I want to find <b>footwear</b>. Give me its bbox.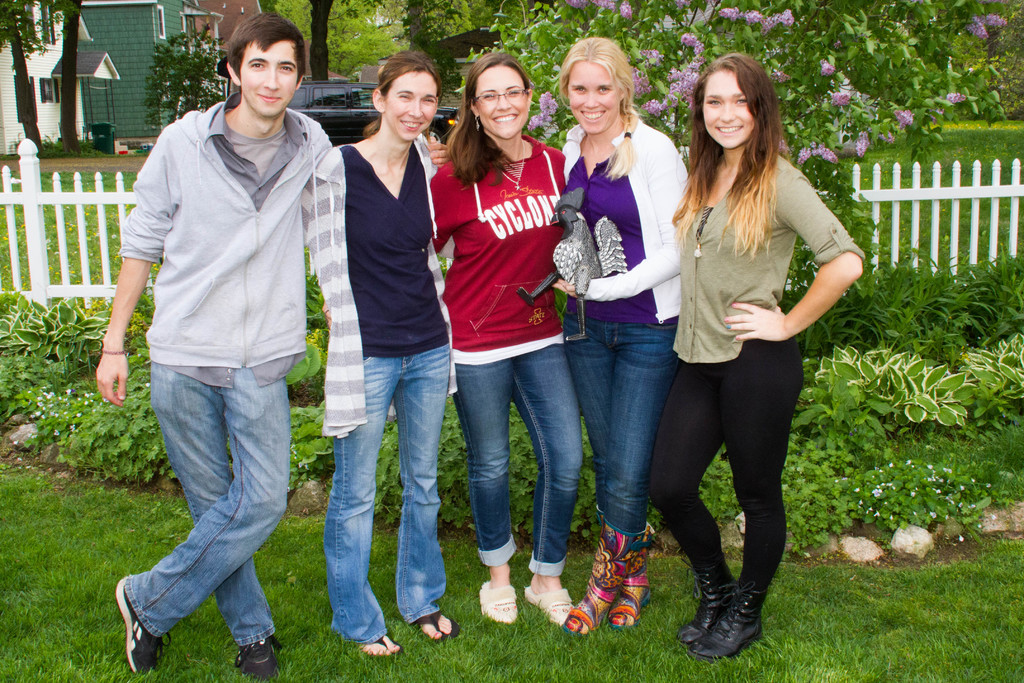
x1=410 y1=609 x2=462 y2=648.
